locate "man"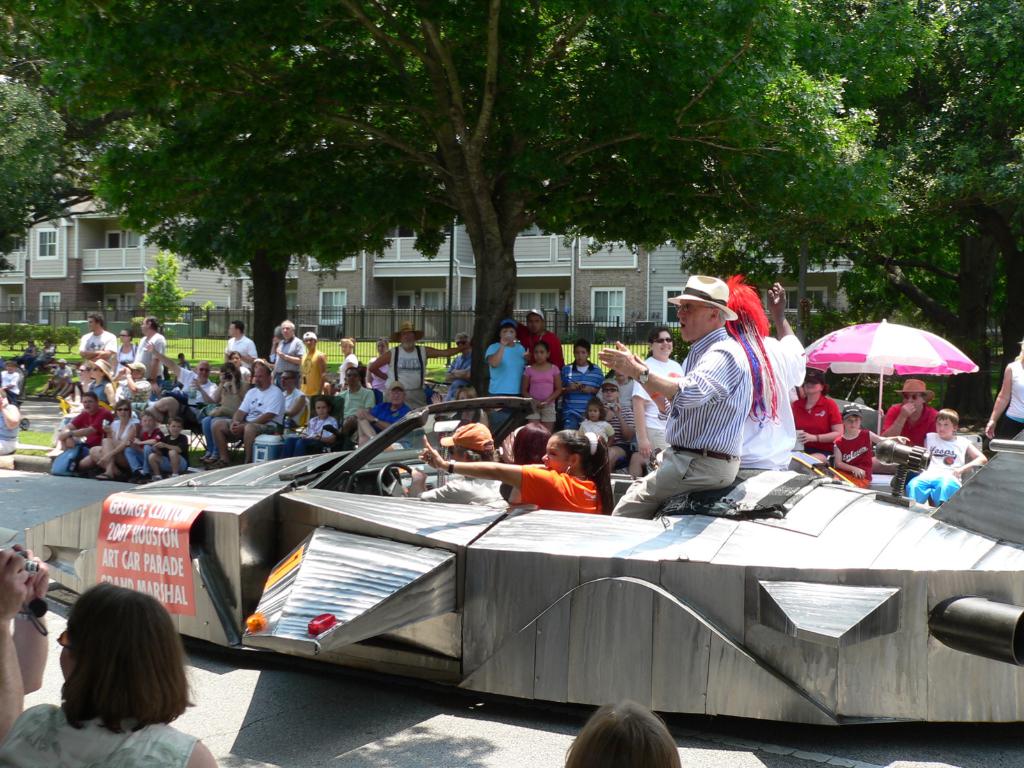
bbox(80, 307, 118, 378)
